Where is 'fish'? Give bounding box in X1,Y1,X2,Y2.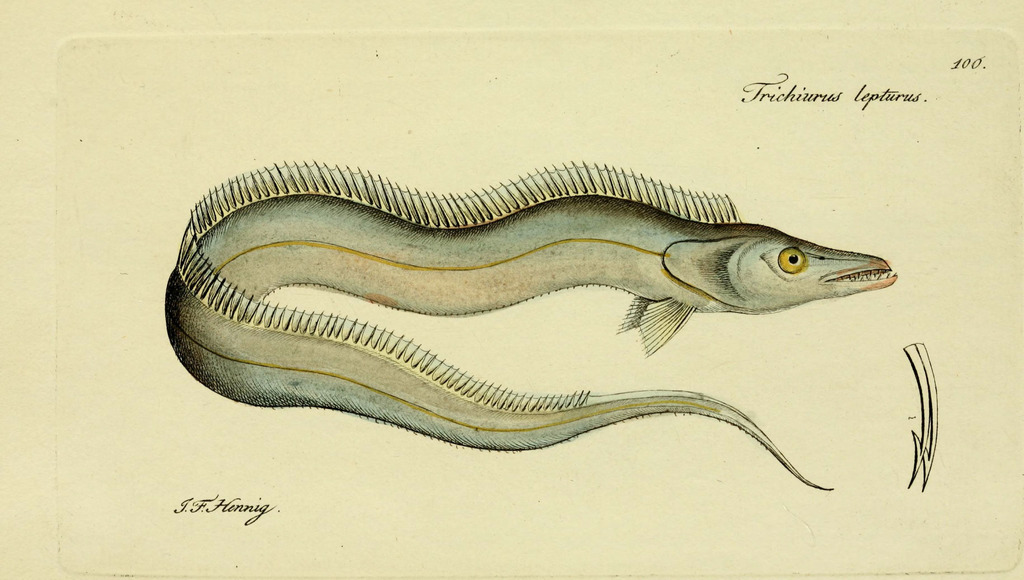
164,151,900,492.
